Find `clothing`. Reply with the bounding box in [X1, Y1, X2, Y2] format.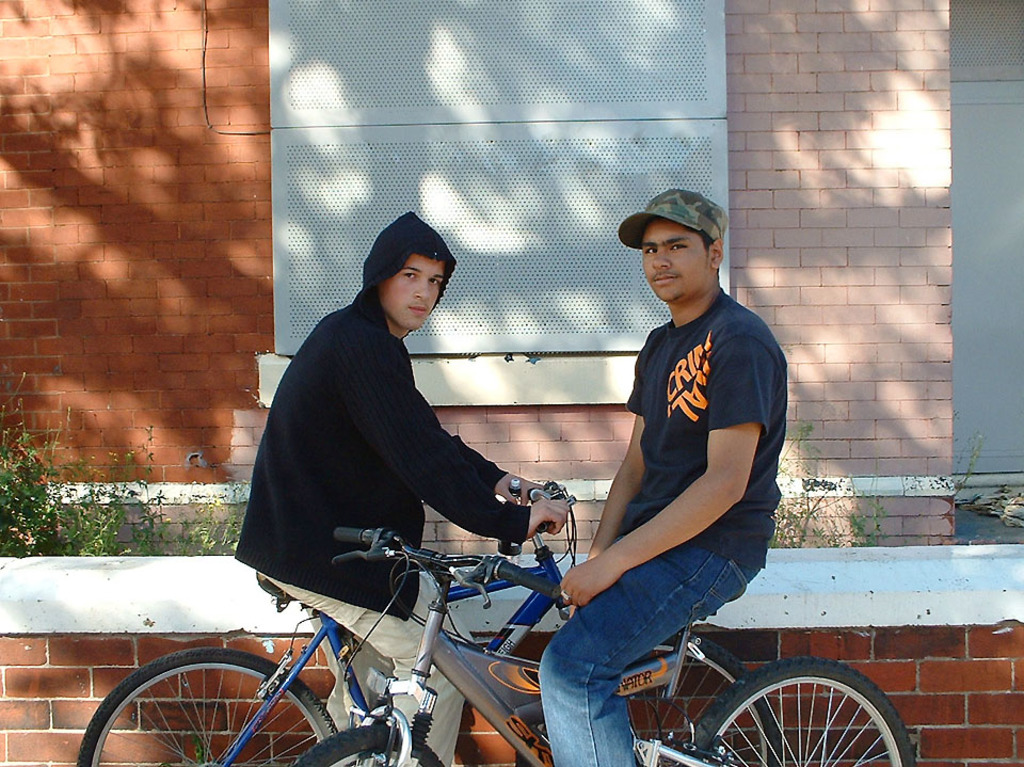
[576, 217, 797, 683].
